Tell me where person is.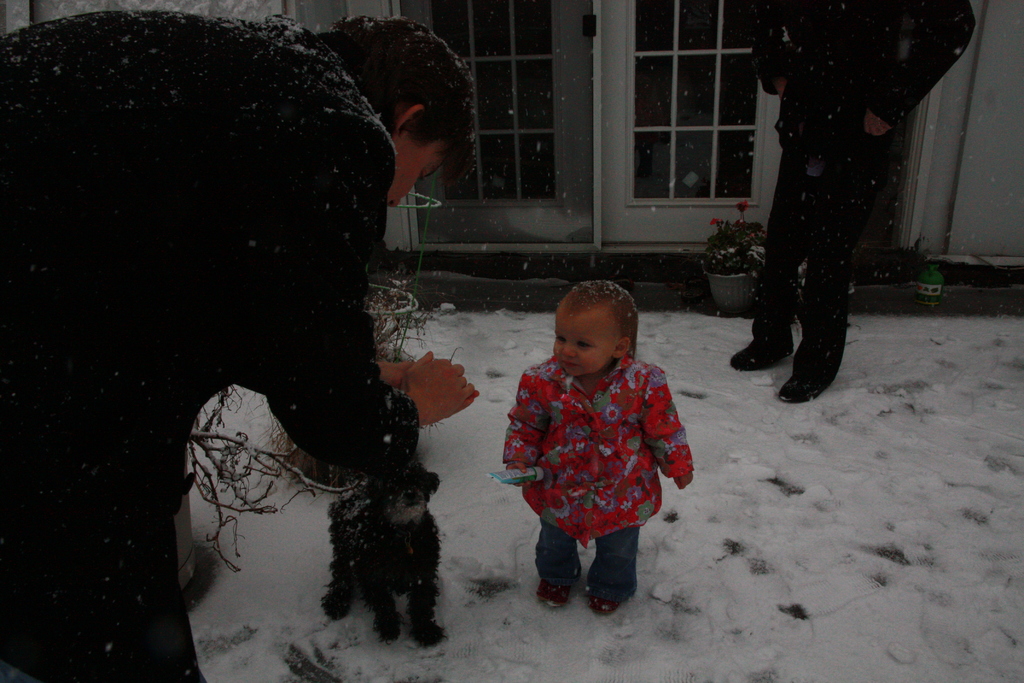
person is at box(742, 12, 937, 424).
